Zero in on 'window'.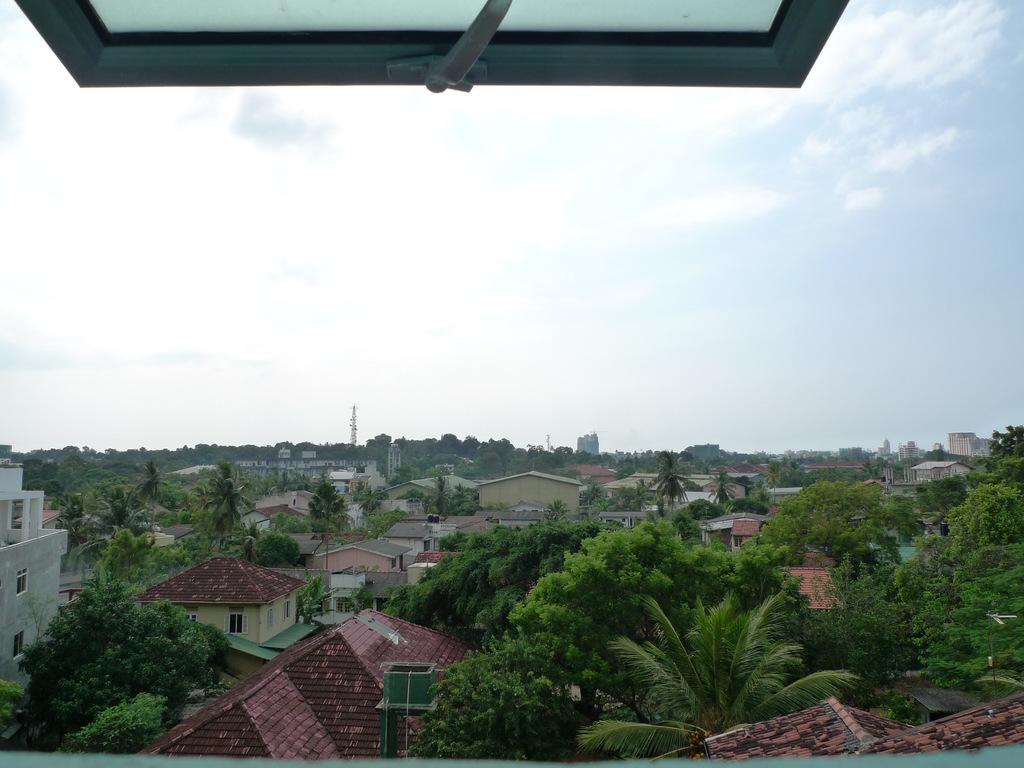
Zeroed in: crop(729, 532, 750, 549).
